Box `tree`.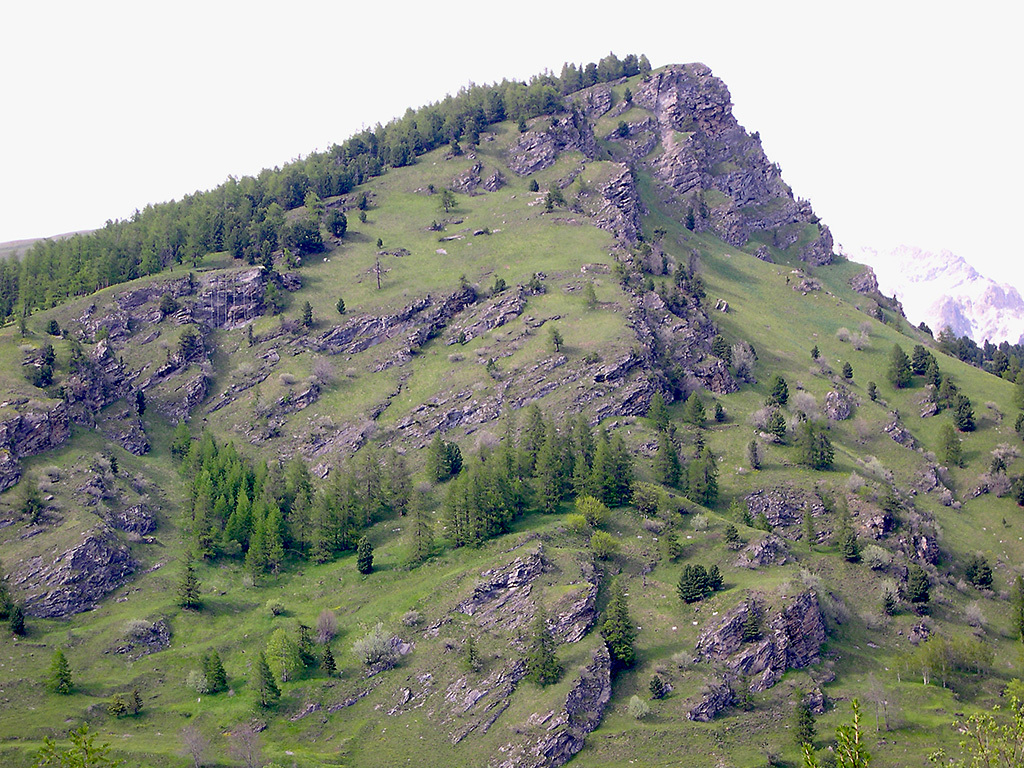
<region>526, 616, 568, 694</region>.
